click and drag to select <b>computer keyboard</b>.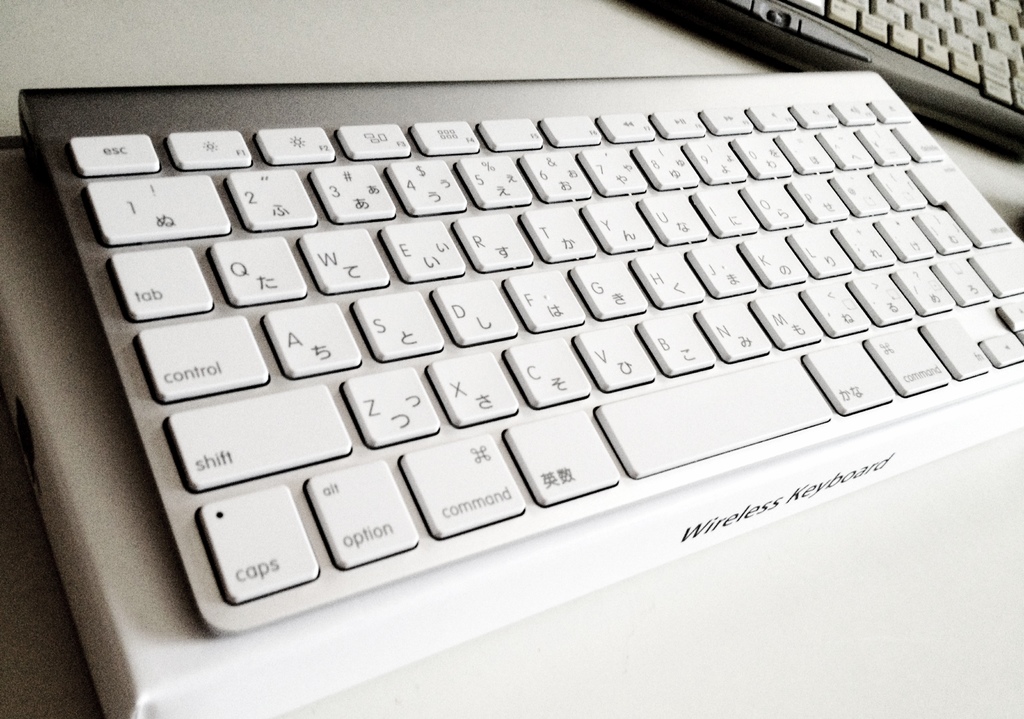
Selection: [15,70,1023,636].
